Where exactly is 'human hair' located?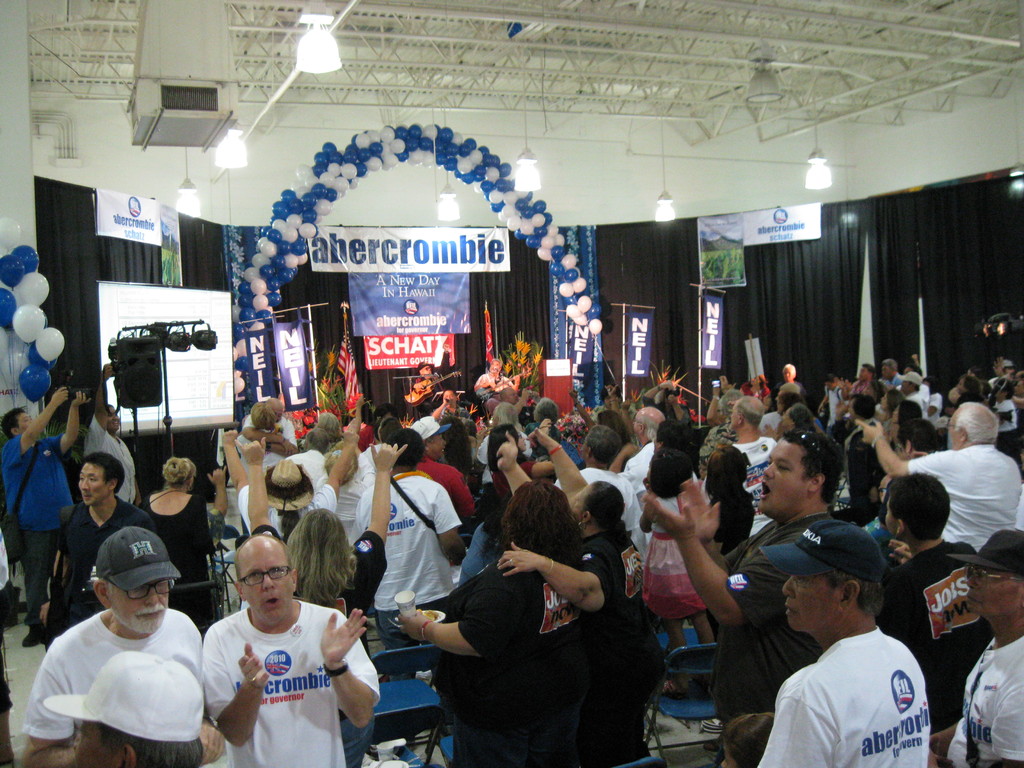
Its bounding box is <bbox>738, 401, 763, 427</bbox>.
